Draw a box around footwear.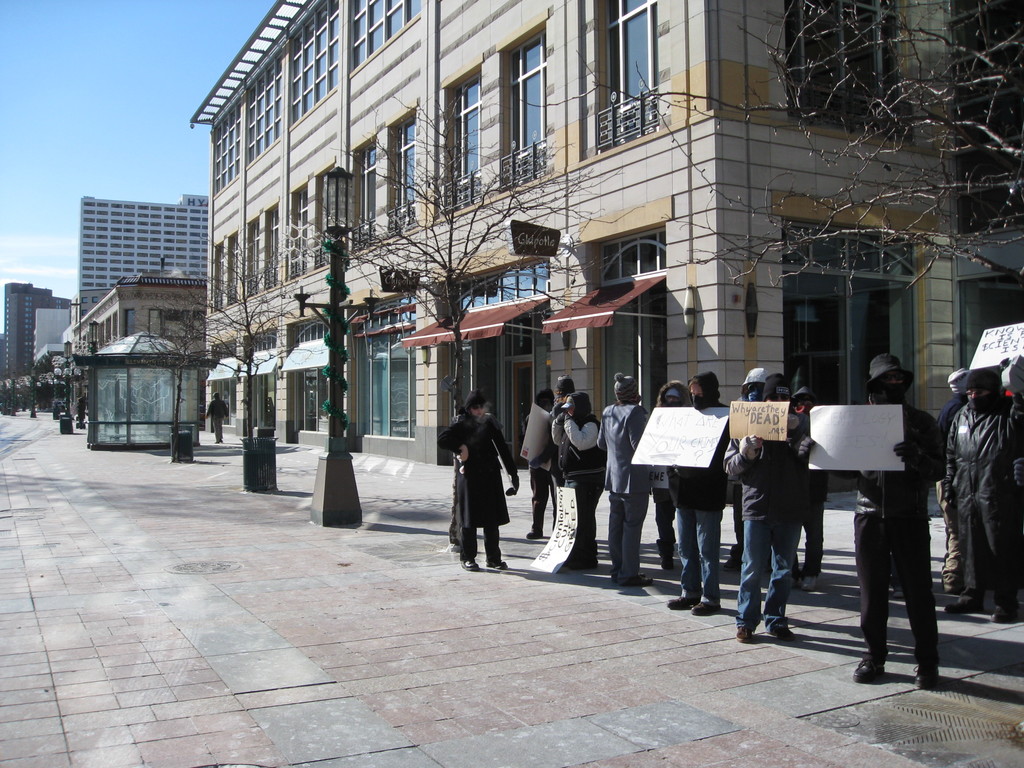
pyautogui.locateOnScreen(802, 575, 817, 593).
